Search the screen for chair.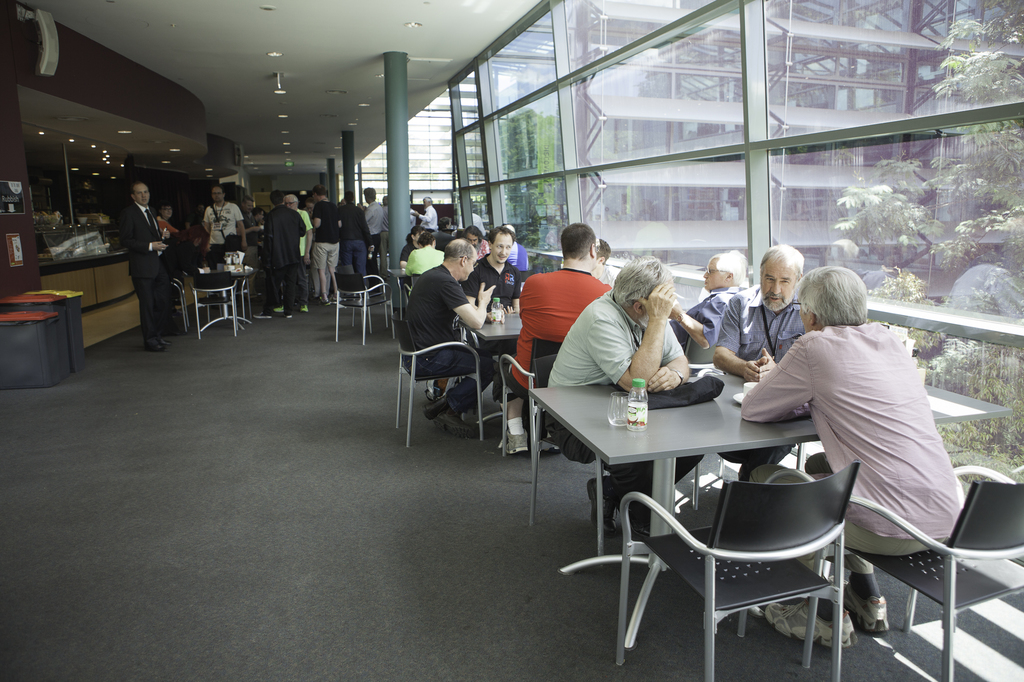
Found at {"left": 527, "top": 353, "right": 555, "bottom": 524}.
